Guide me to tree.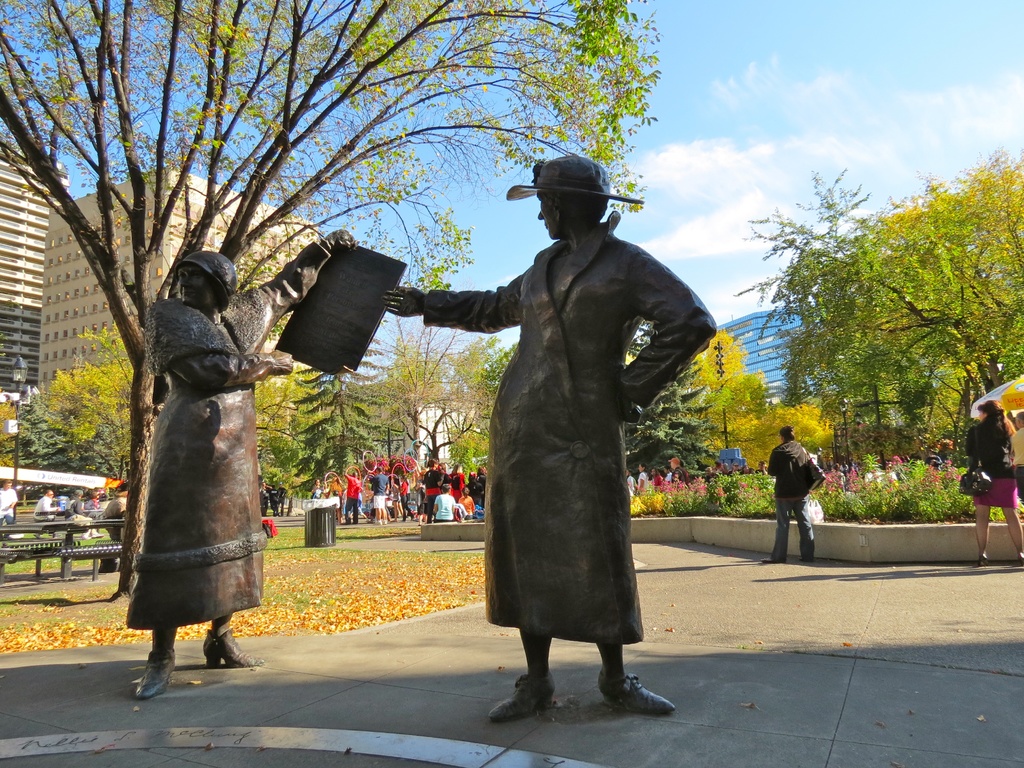
Guidance: <region>279, 329, 407, 497</region>.
